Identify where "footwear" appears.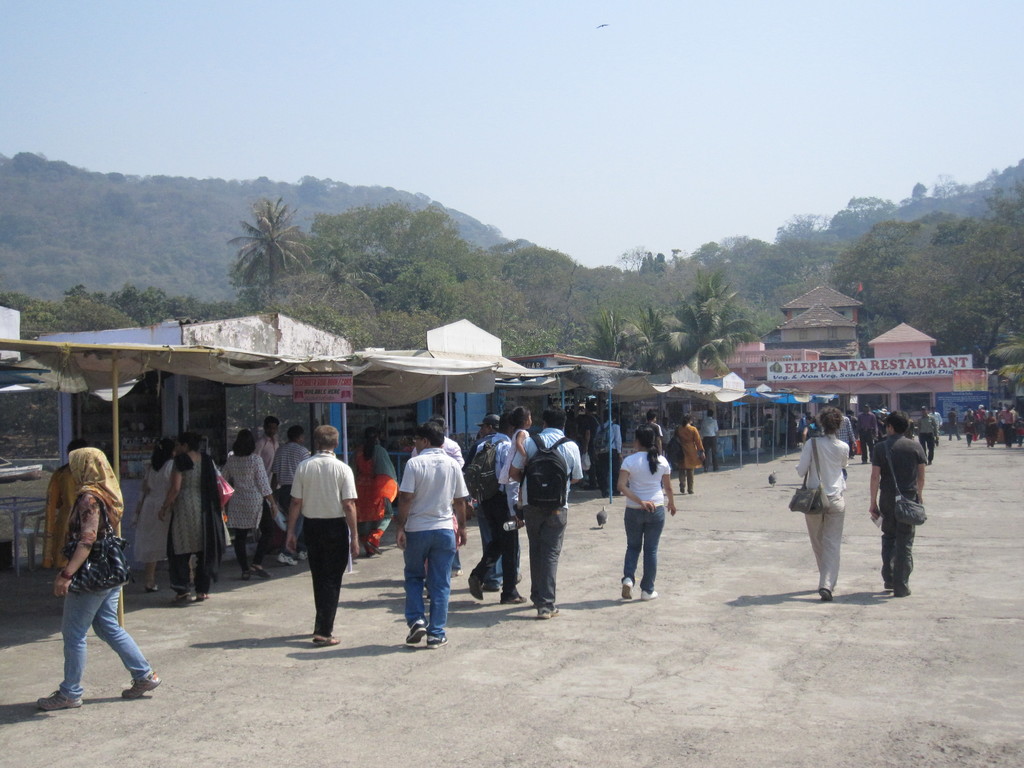
Appears at (451, 568, 461, 577).
